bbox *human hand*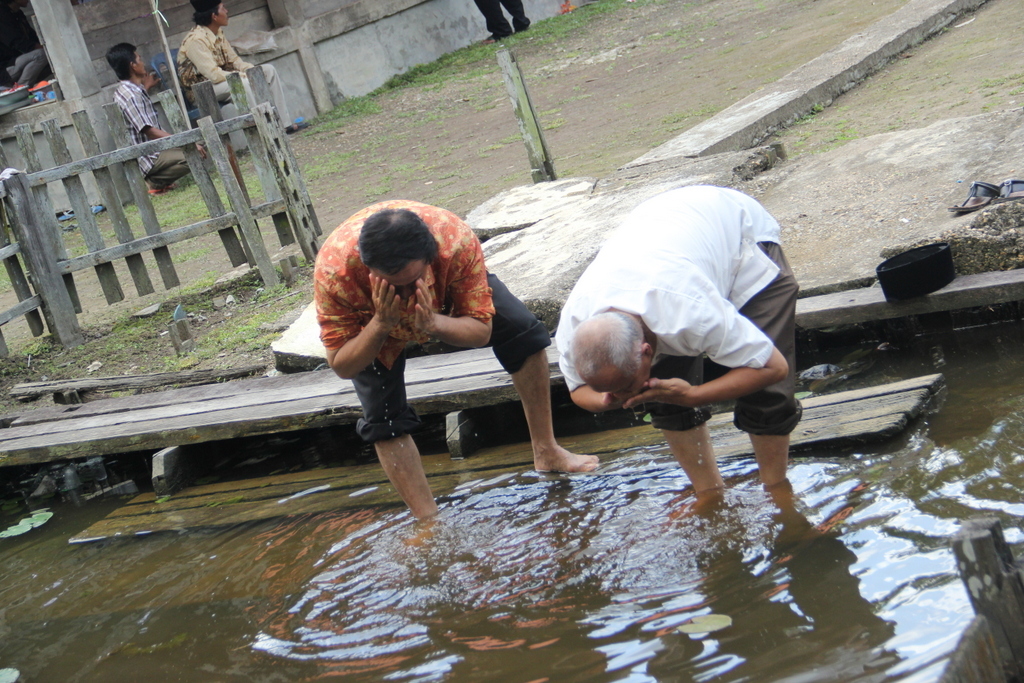
bbox=(192, 142, 209, 165)
